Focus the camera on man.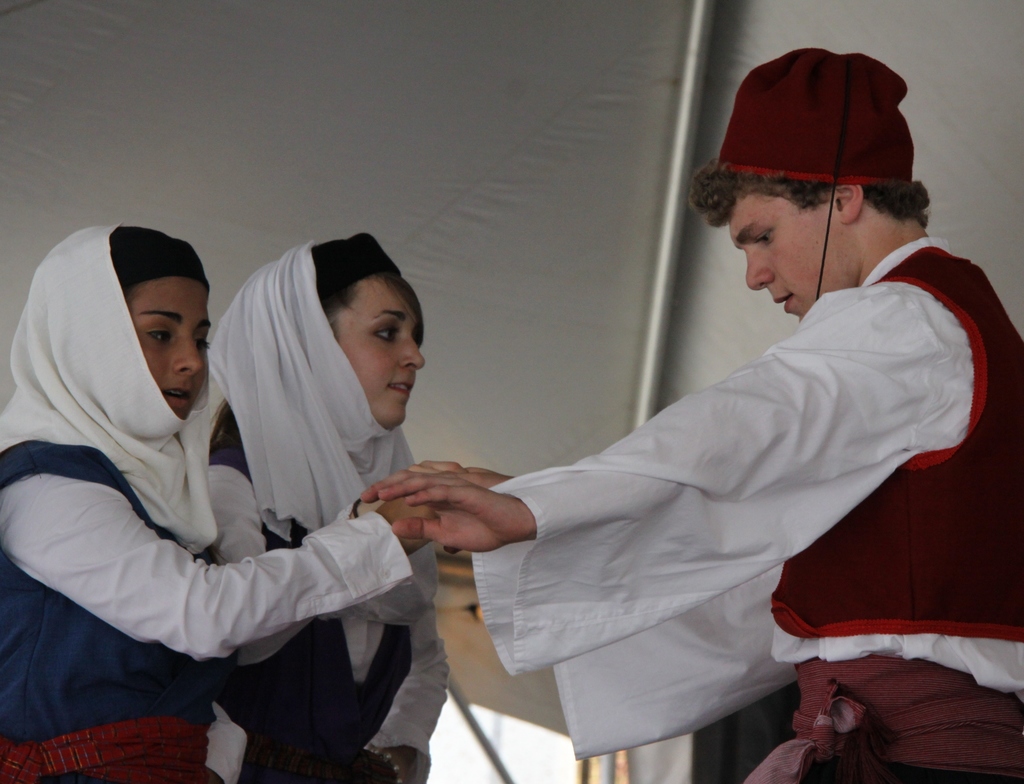
Focus region: detection(381, 93, 965, 758).
